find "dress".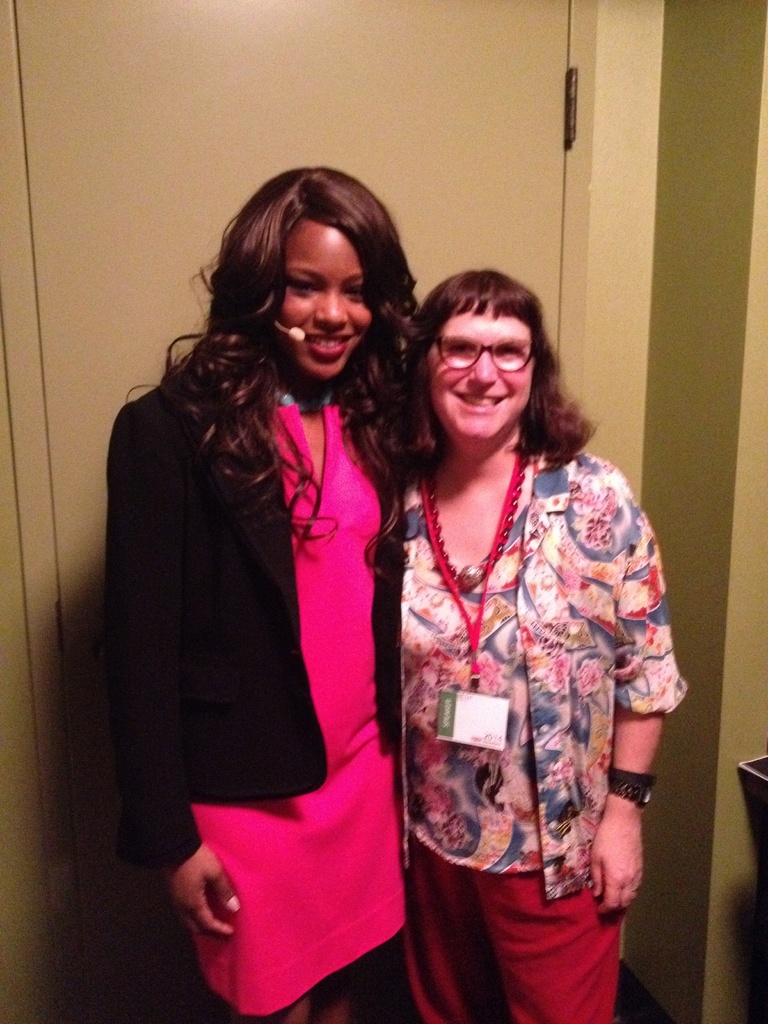
l=95, t=337, r=409, b=1023.
